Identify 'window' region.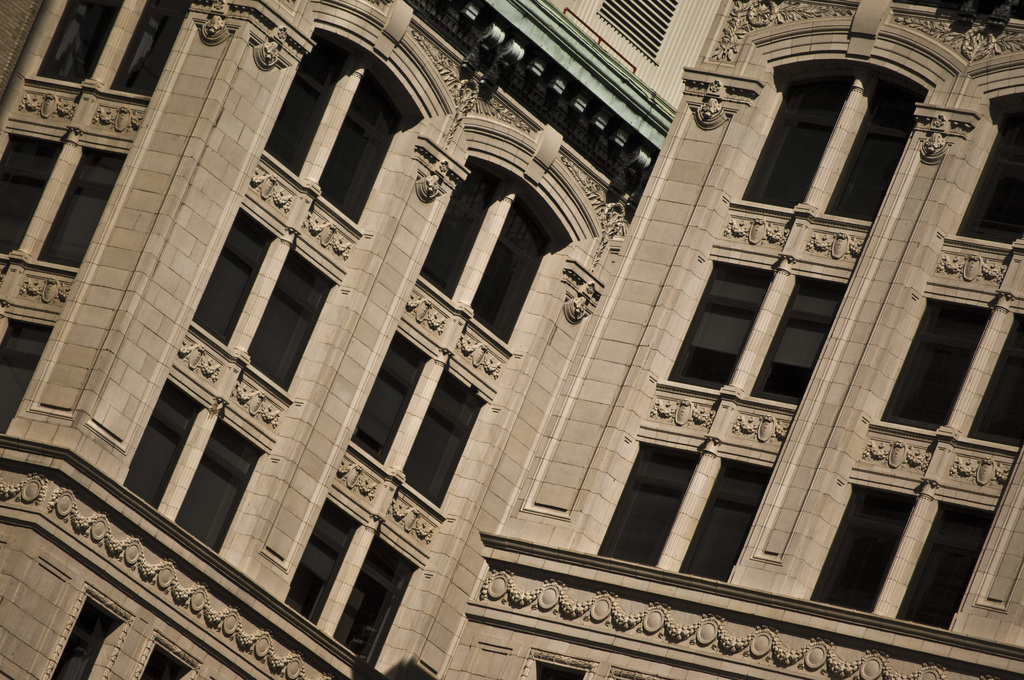
Region: (40,0,191,97).
